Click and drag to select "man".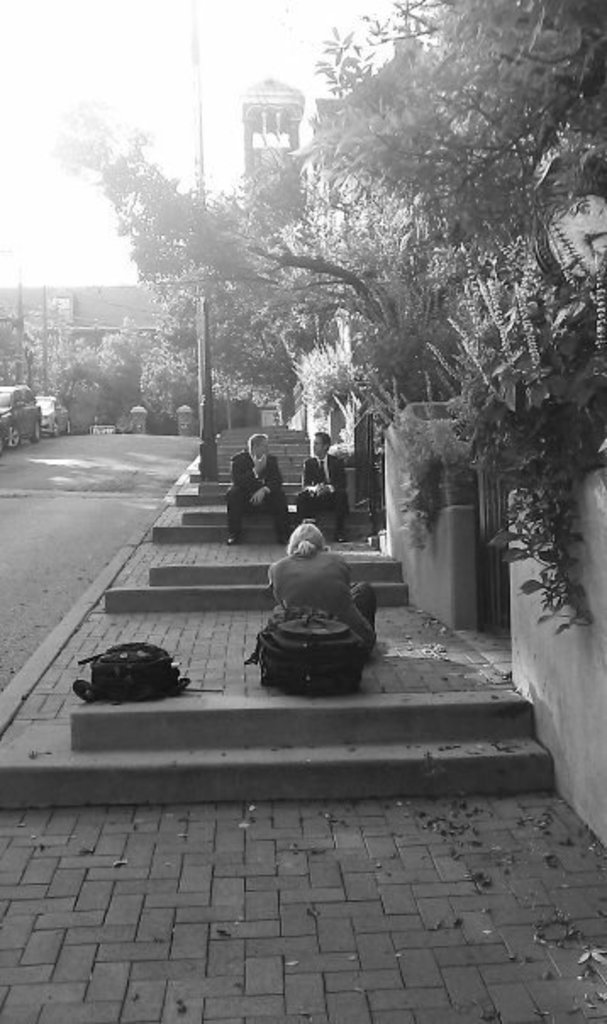
Selection: <bbox>297, 424, 354, 546</bbox>.
